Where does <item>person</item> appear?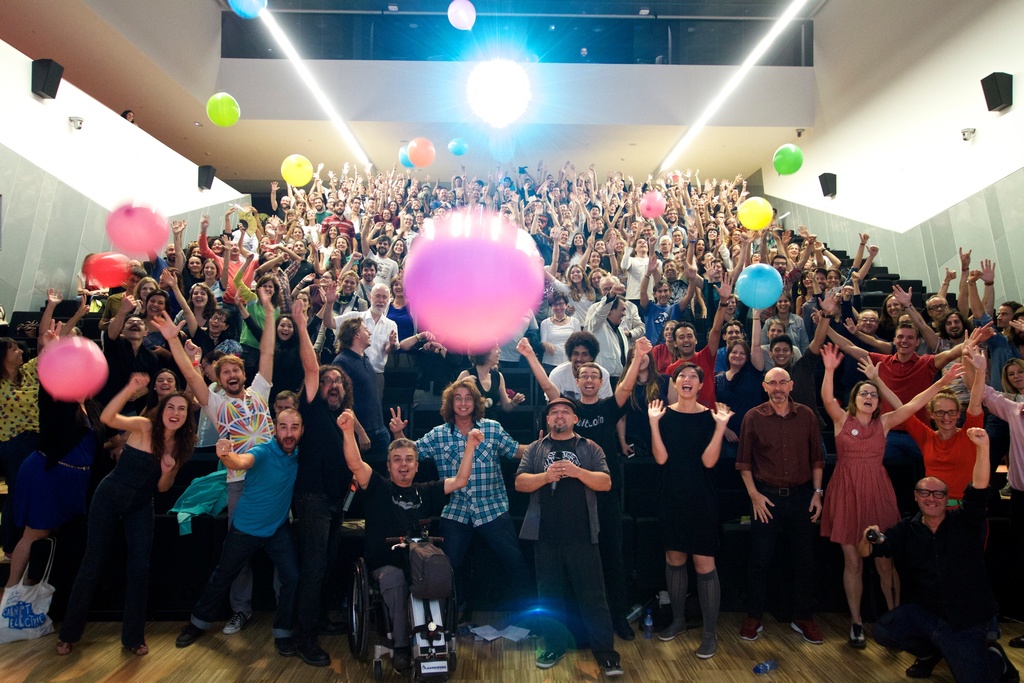
Appears at (left=535, top=288, right=582, bottom=384).
